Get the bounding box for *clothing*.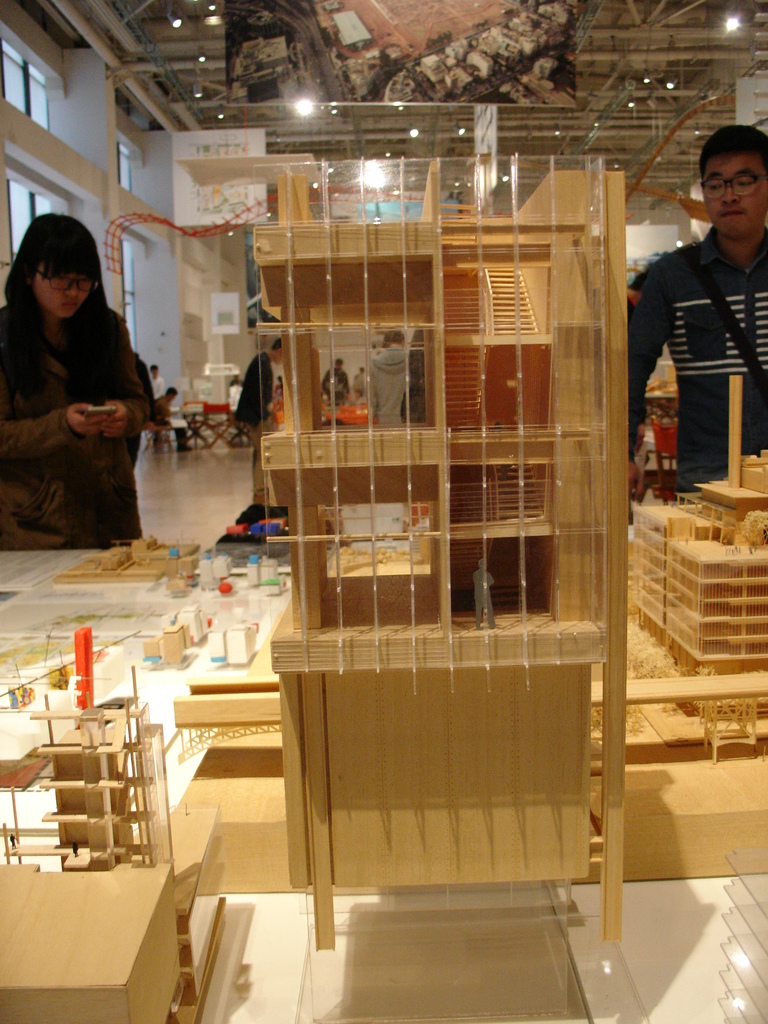
locate(396, 342, 432, 424).
